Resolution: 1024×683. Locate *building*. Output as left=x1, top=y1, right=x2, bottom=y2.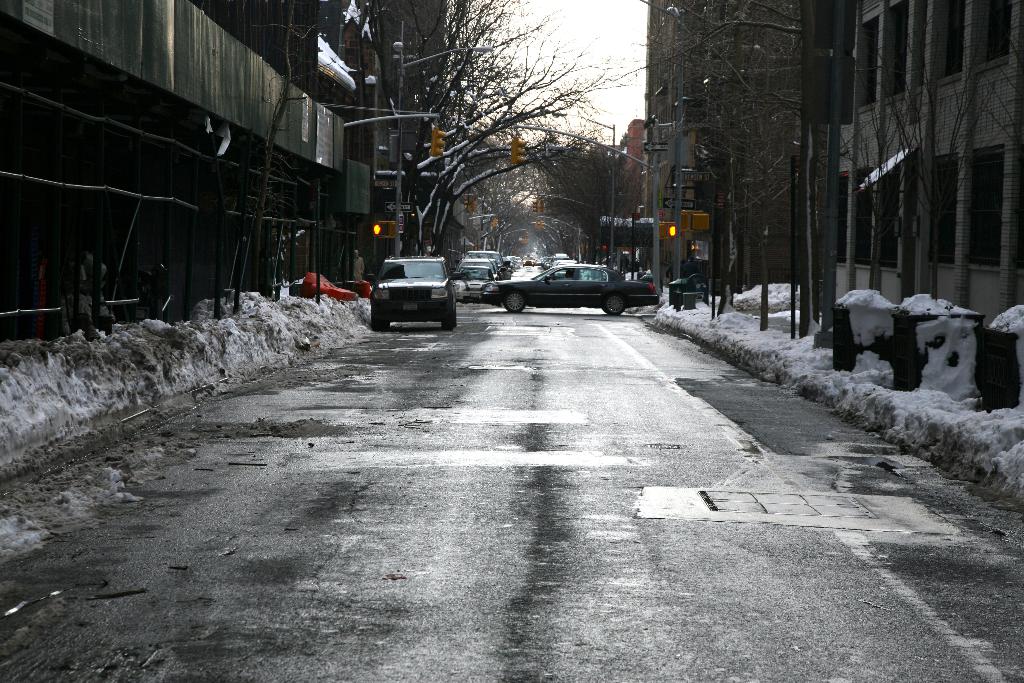
left=804, top=0, right=1023, bottom=313.
